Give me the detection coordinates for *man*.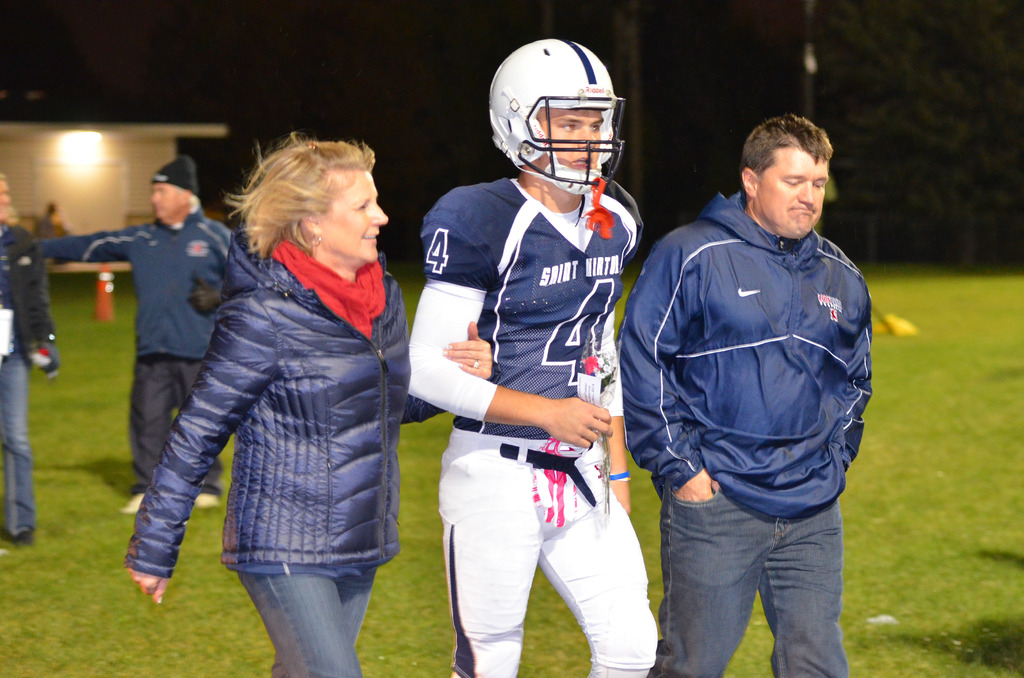
(left=618, top=86, right=890, bottom=659).
